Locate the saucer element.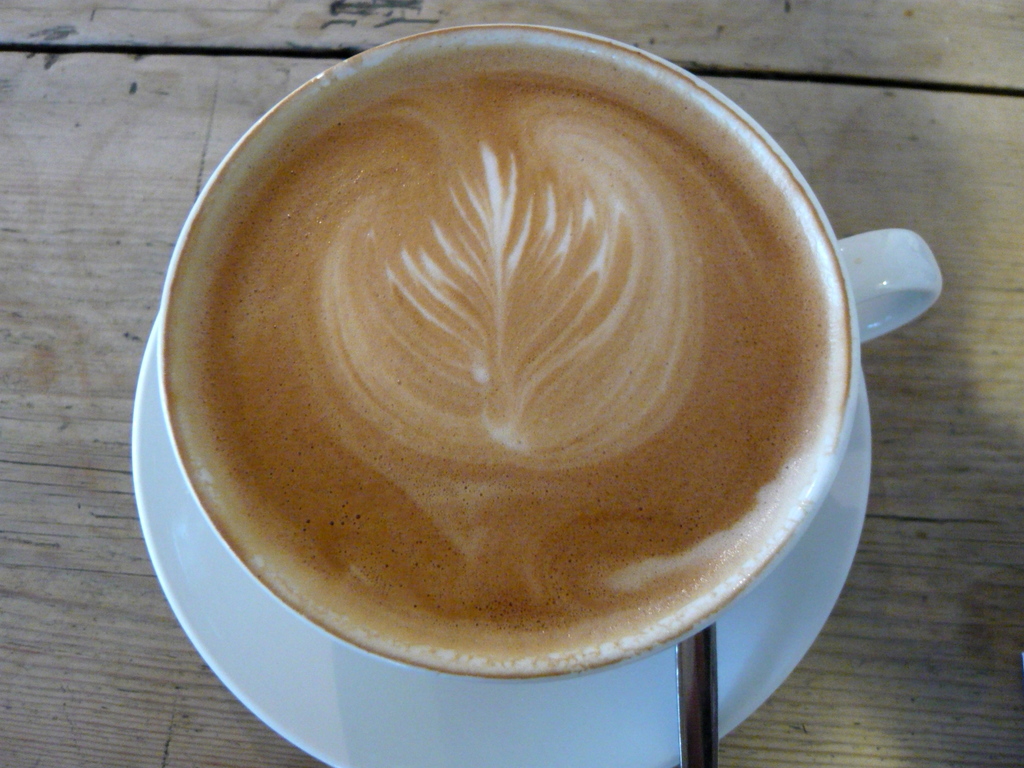
Element bbox: rect(131, 317, 872, 767).
